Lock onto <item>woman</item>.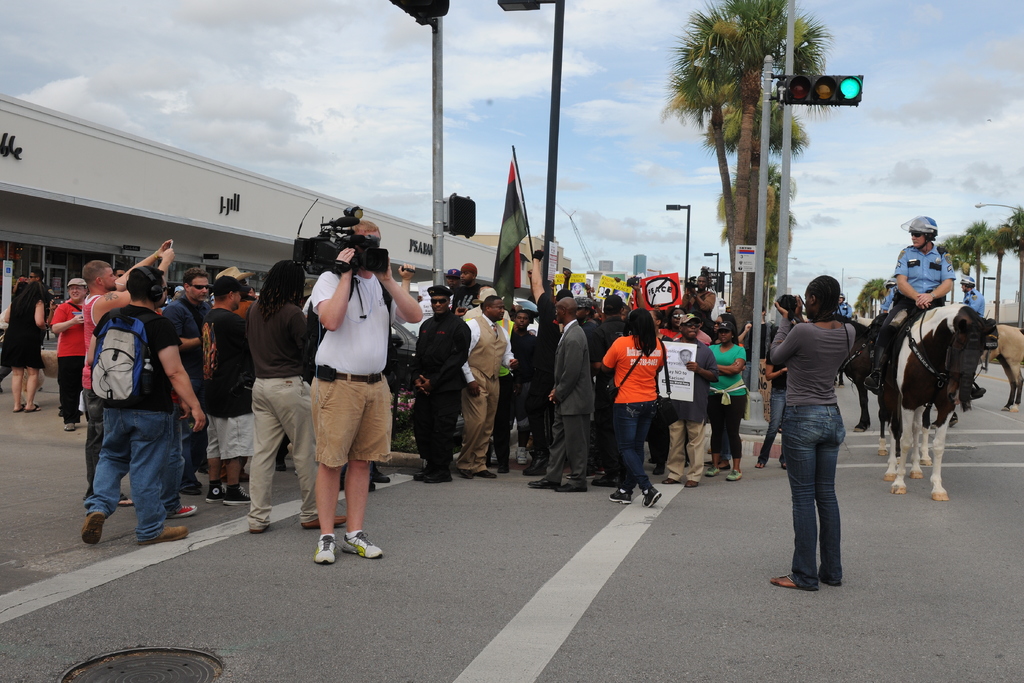
Locked: x1=595 y1=309 x2=668 y2=508.
